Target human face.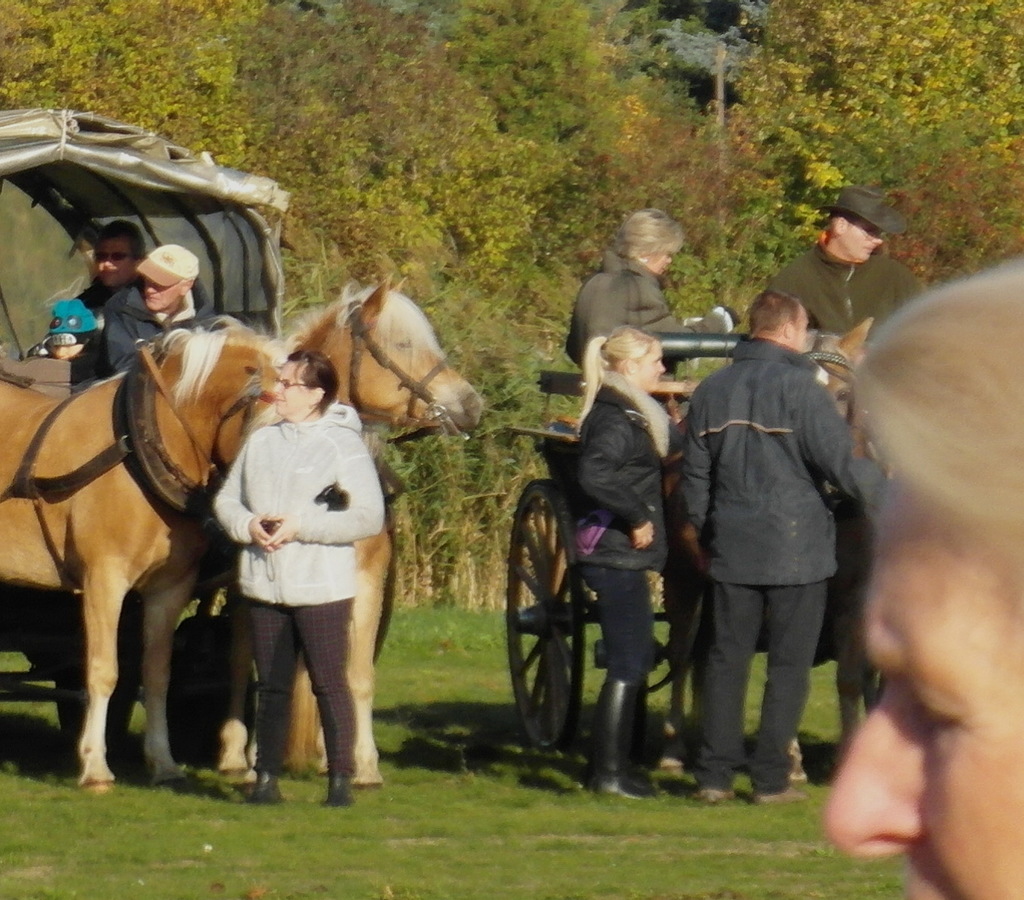
Target region: rect(821, 535, 1023, 899).
